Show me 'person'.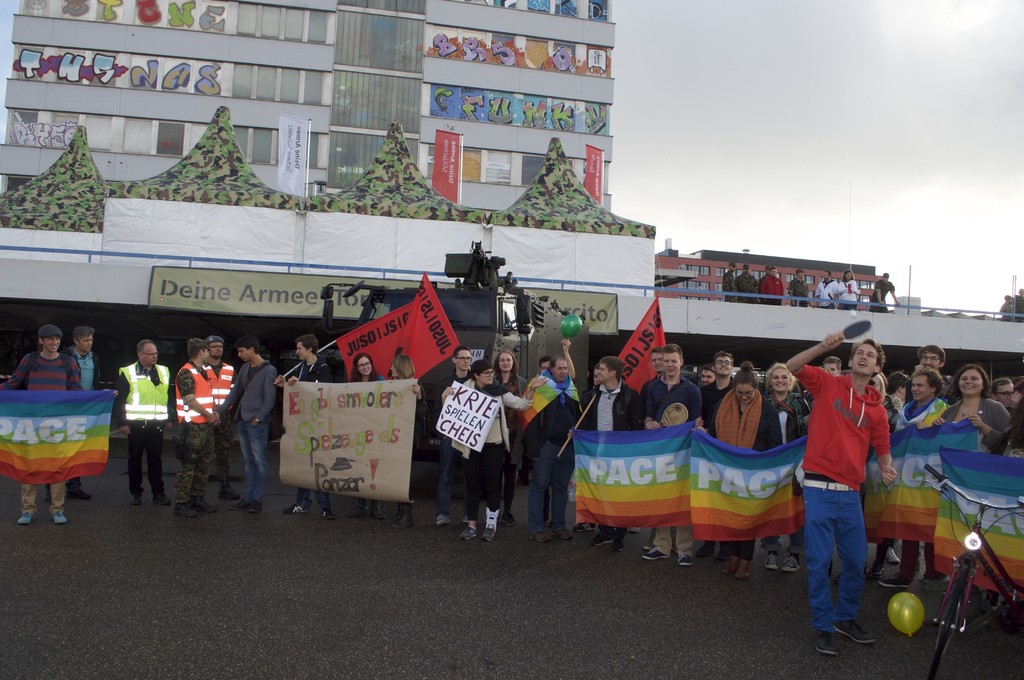
'person' is here: rect(346, 354, 387, 521).
